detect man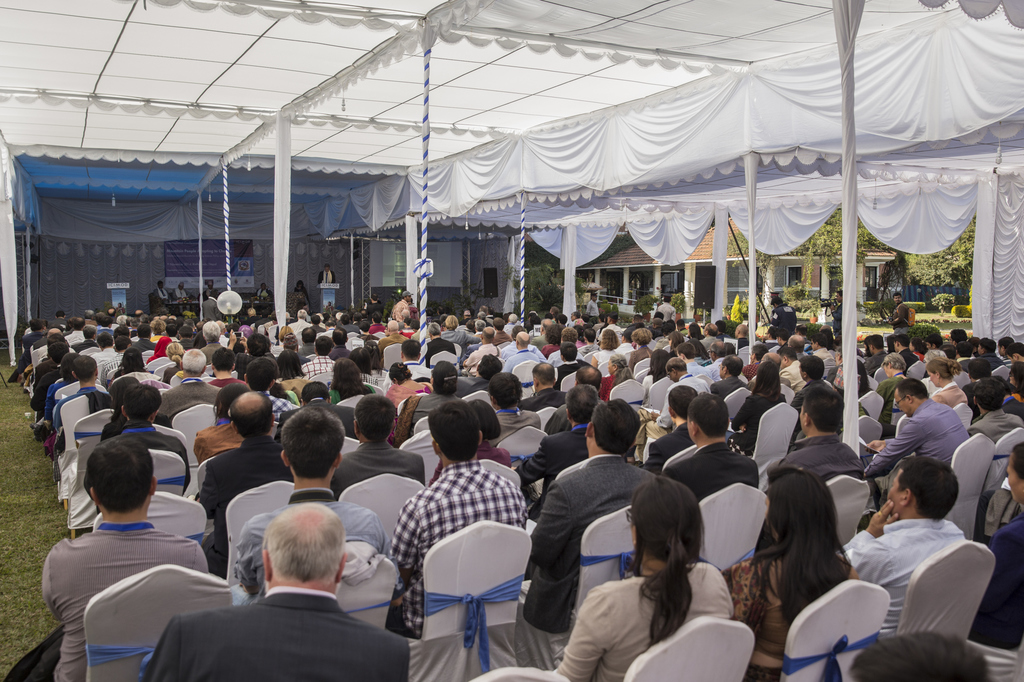
(x1=379, y1=322, x2=403, y2=360)
